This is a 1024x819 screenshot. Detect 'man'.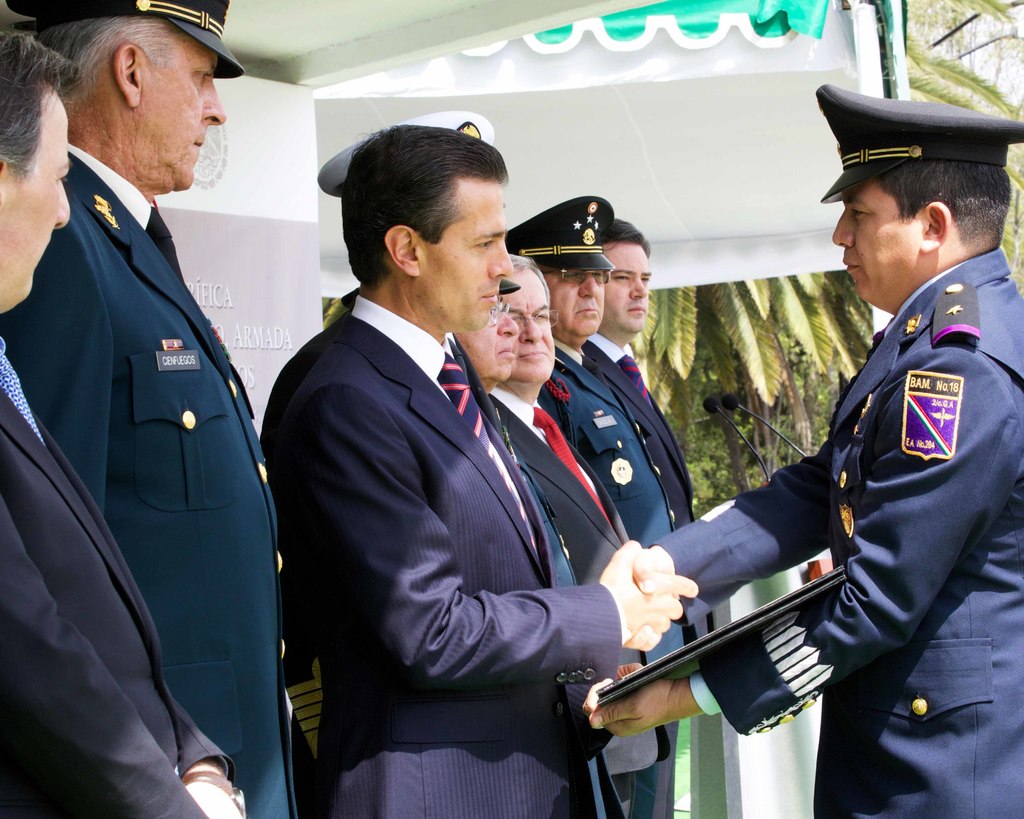
left=0, top=0, right=294, bottom=818.
